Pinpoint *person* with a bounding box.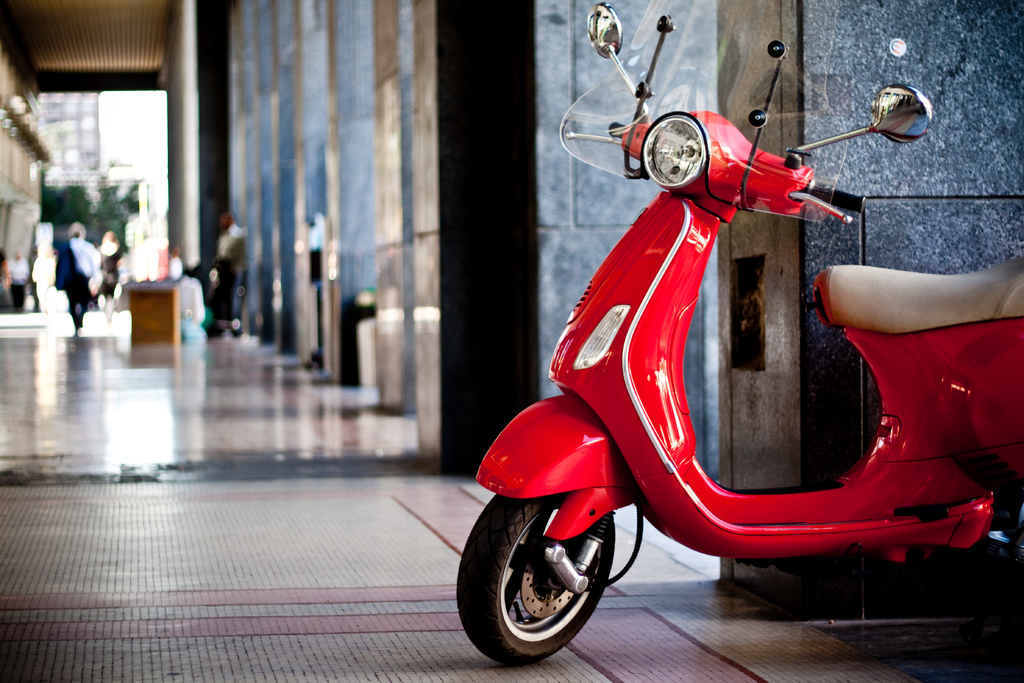
left=9, top=251, right=29, bottom=313.
